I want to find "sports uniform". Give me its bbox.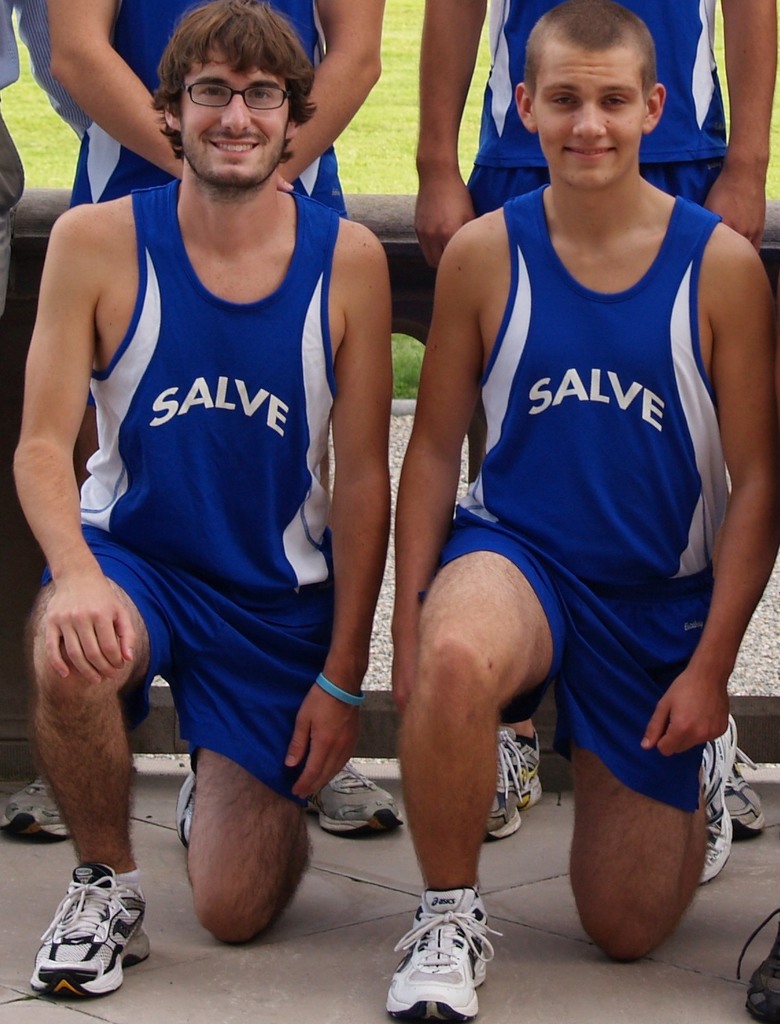
locate(305, 23, 737, 965).
